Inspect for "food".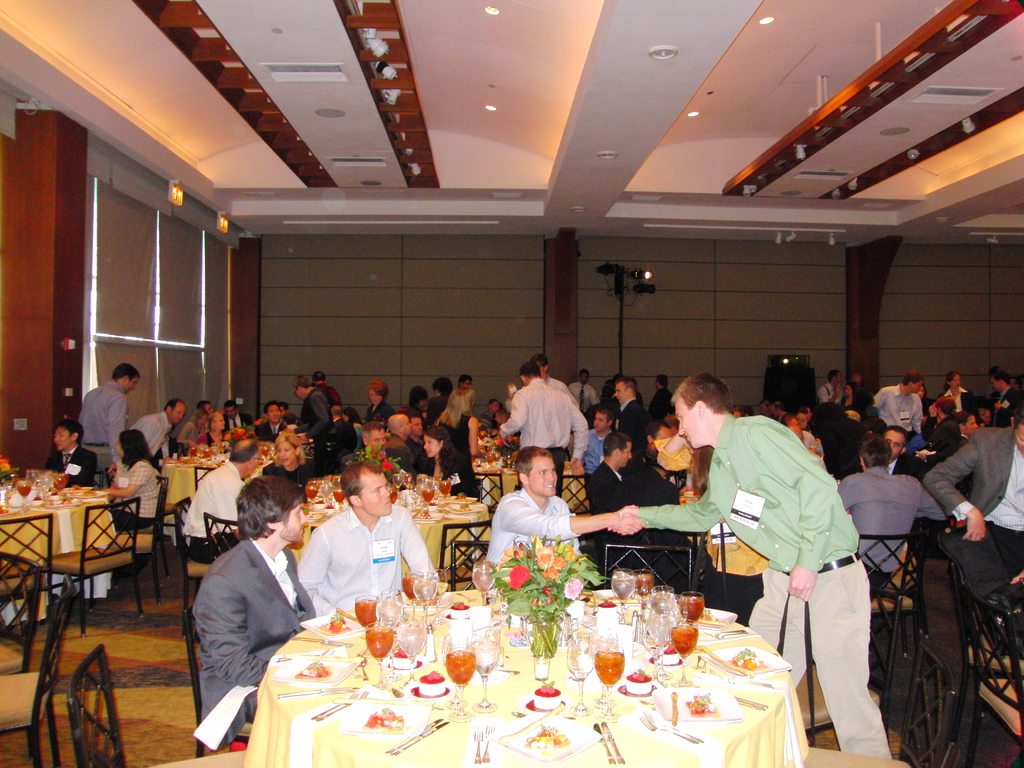
Inspection: left=298, top=502, right=327, bottom=518.
